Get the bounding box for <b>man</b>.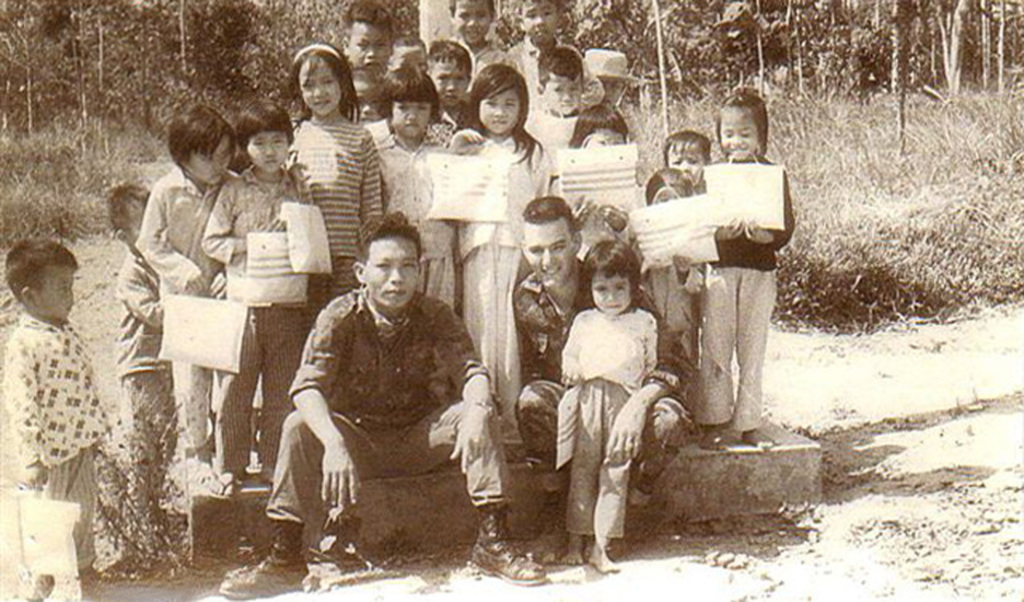
select_region(283, 210, 480, 571).
